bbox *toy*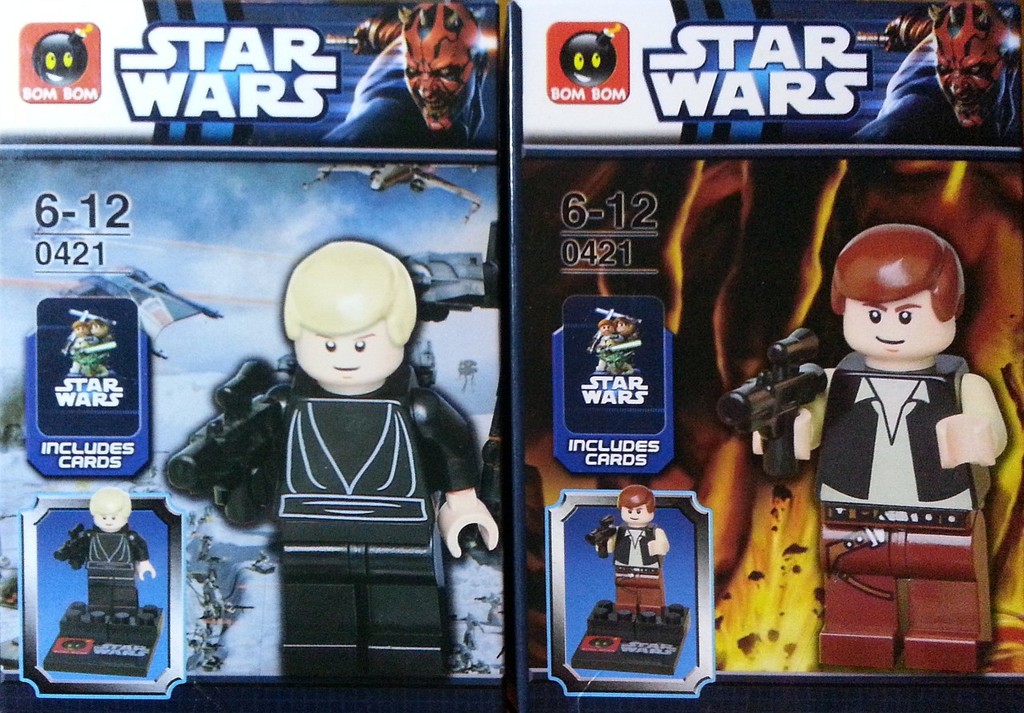
<bbox>298, 153, 486, 224</bbox>
